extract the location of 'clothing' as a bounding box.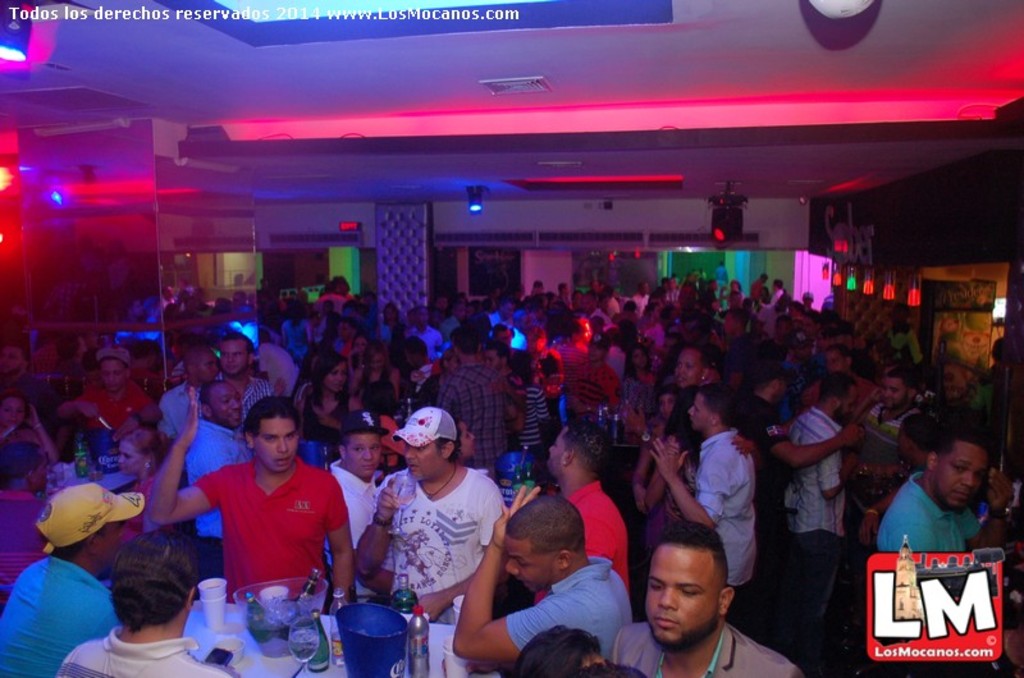
box(201, 461, 337, 619).
